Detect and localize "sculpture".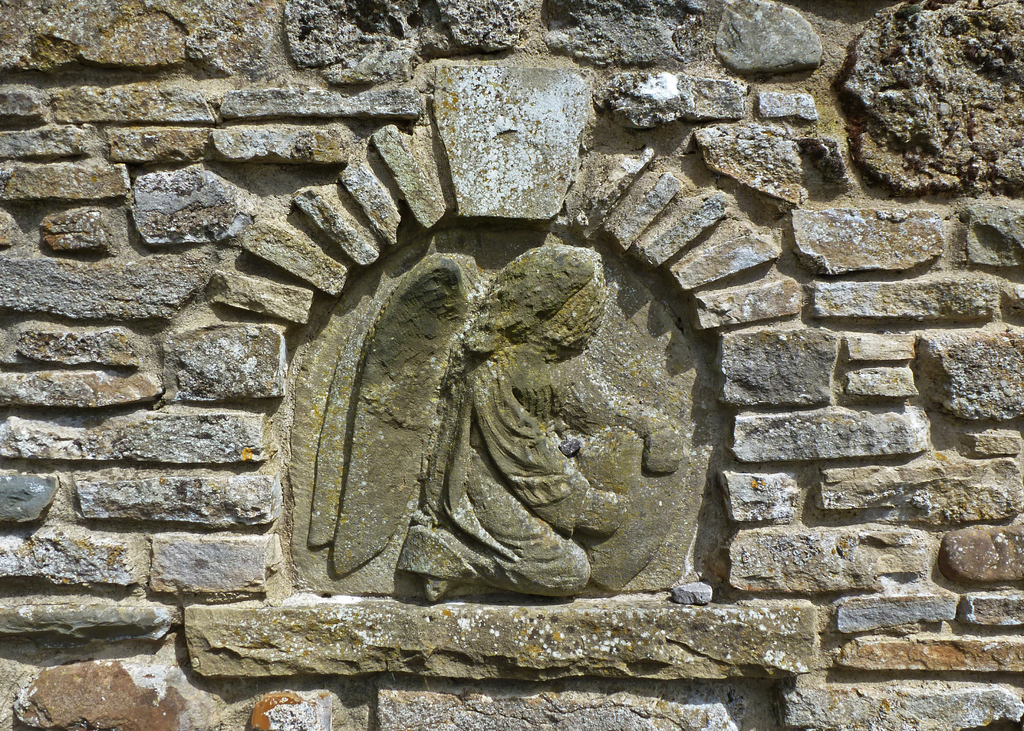
Localized at box(301, 221, 705, 600).
